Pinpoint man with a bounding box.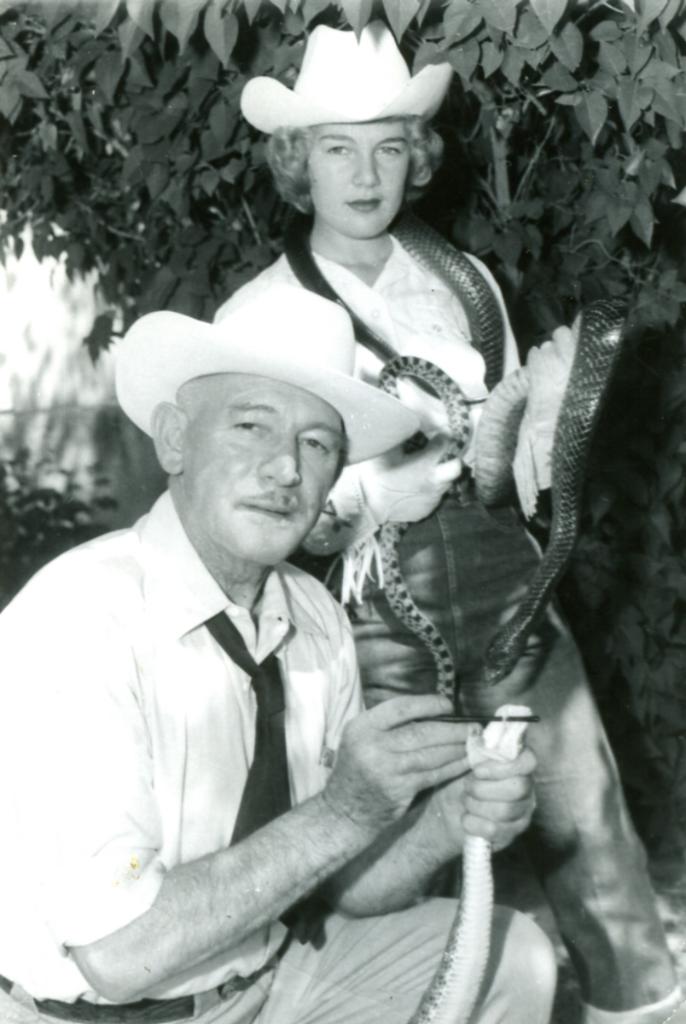
box(32, 195, 574, 1007).
